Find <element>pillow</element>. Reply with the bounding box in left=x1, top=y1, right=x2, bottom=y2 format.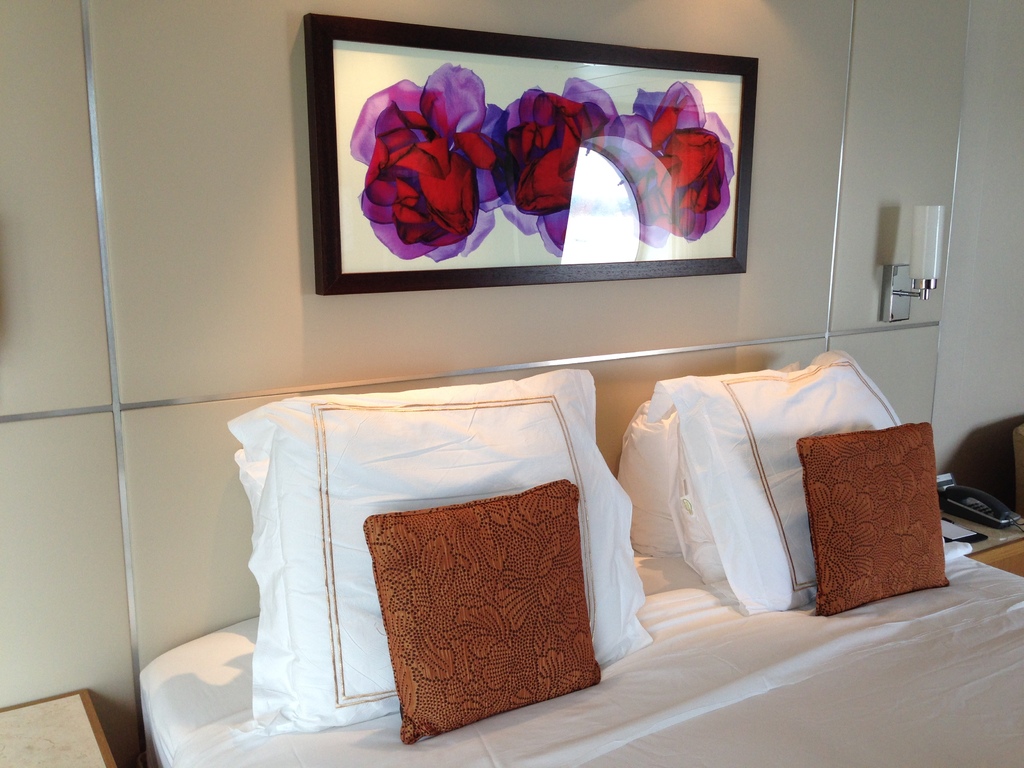
left=356, top=478, right=607, bottom=741.
